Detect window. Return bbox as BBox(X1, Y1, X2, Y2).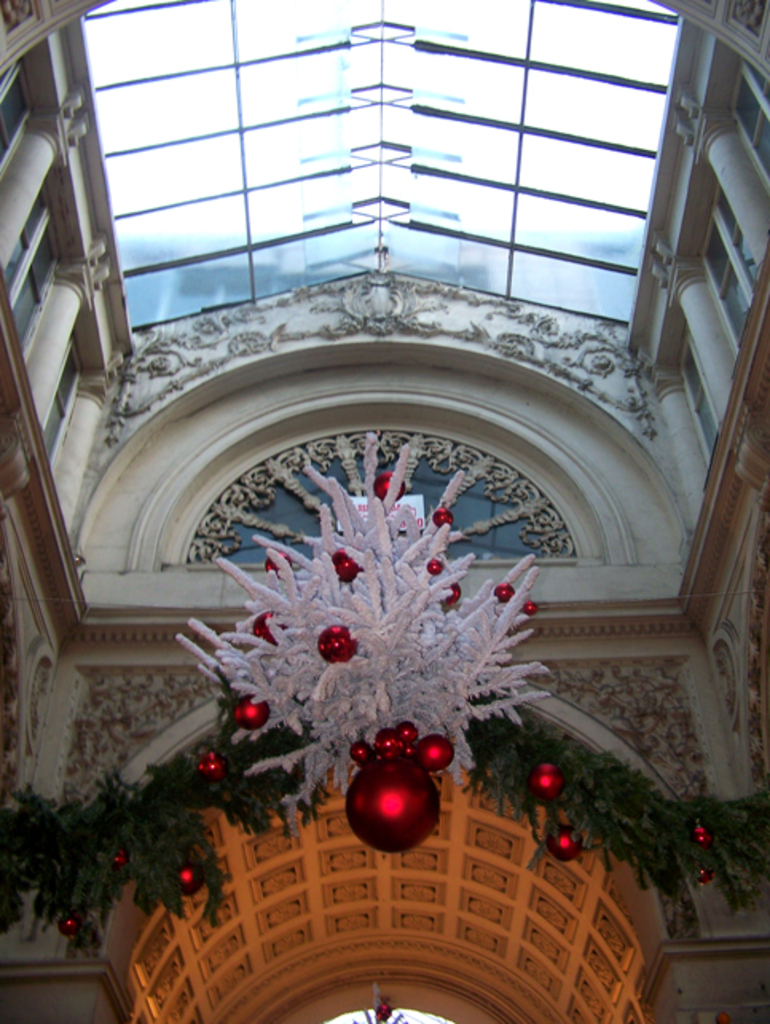
BBox(0, 215, 53, 351).
